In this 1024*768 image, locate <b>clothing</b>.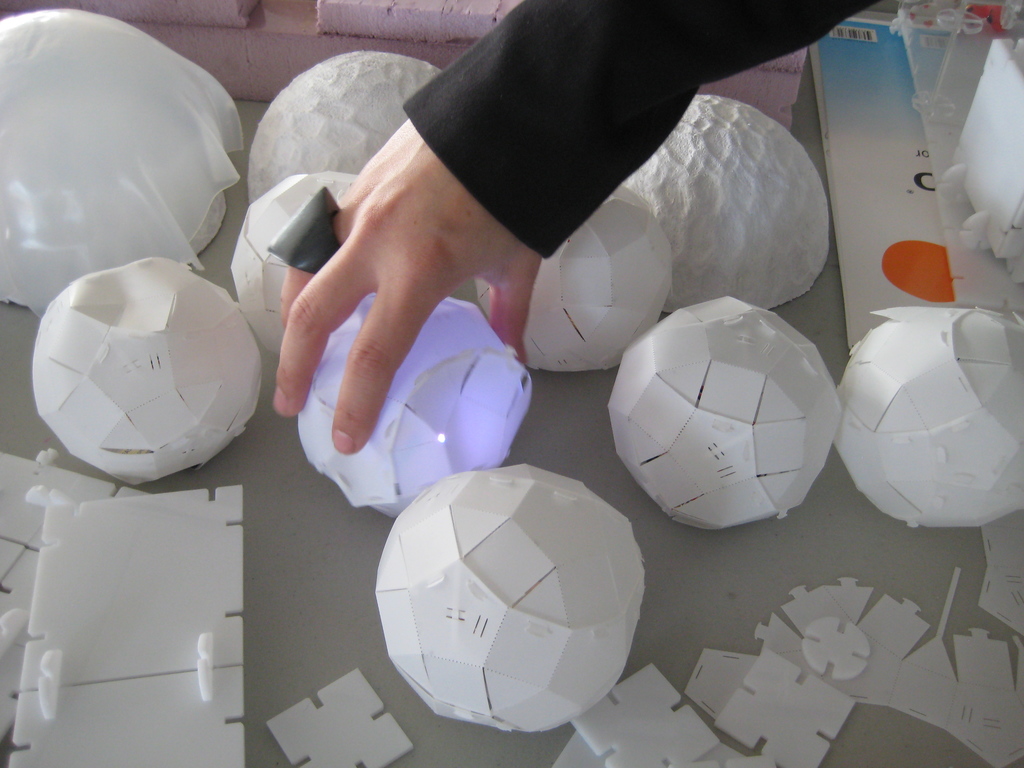
Bounding box: region(398, 0, 879, 257).
